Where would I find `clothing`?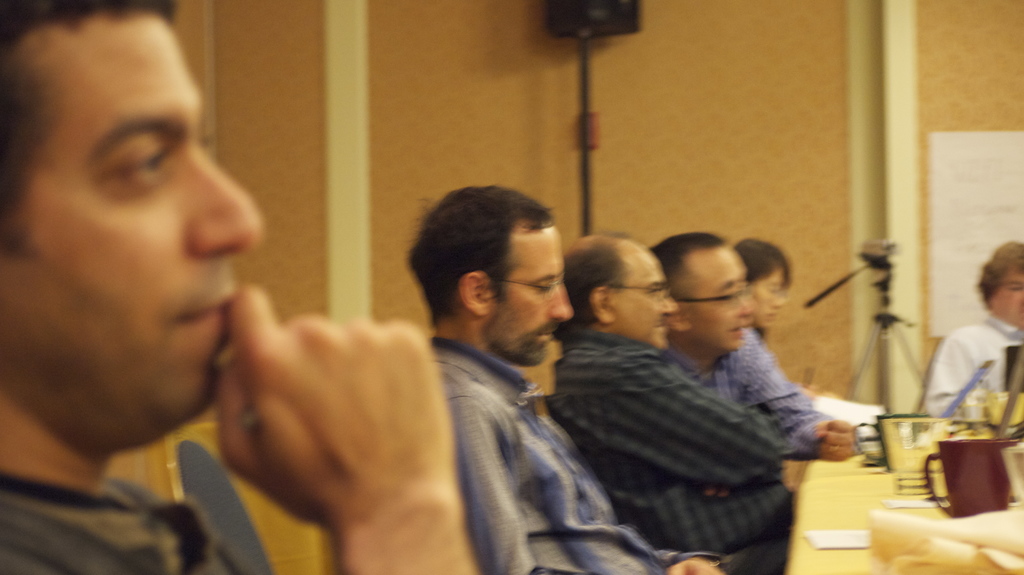
At [660,327,830,456].
